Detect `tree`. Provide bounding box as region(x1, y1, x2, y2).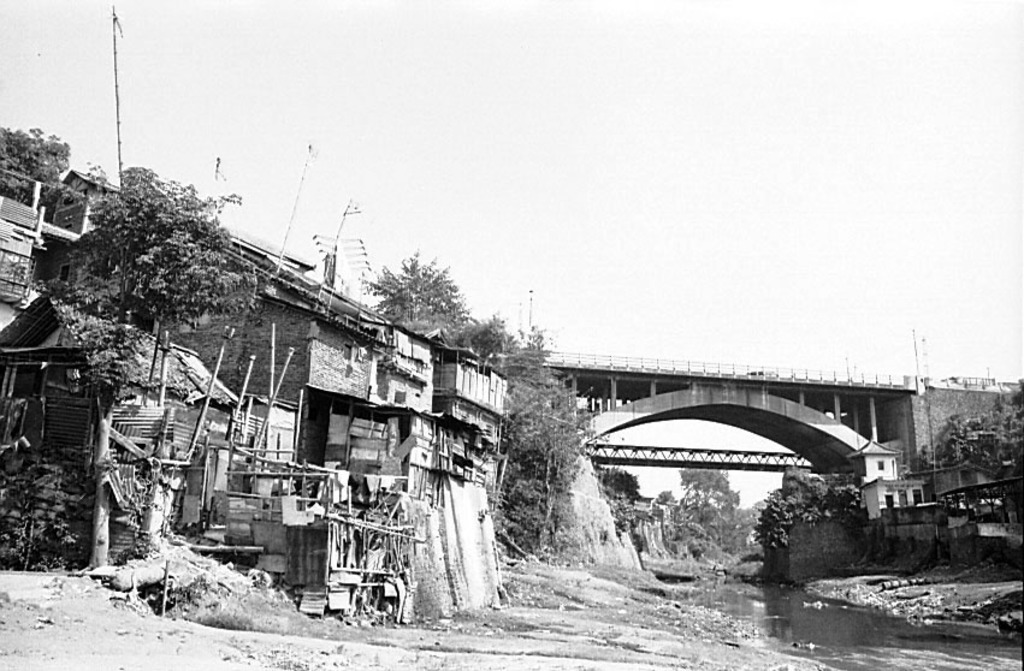
region(63, 168, 264, 576).
